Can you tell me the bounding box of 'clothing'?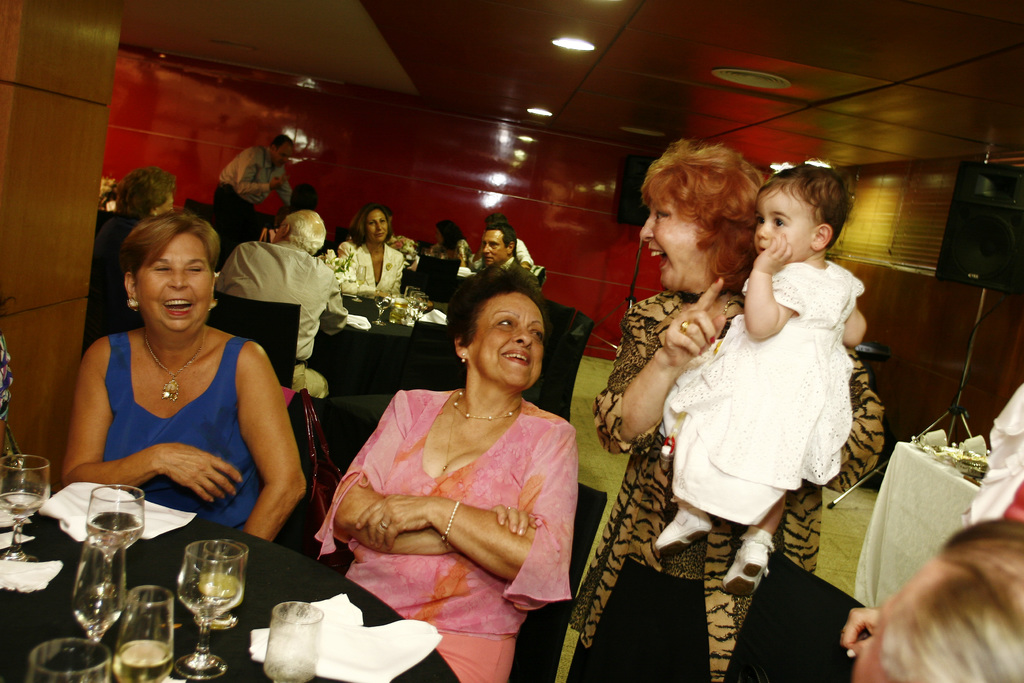
218,131,303,212.
